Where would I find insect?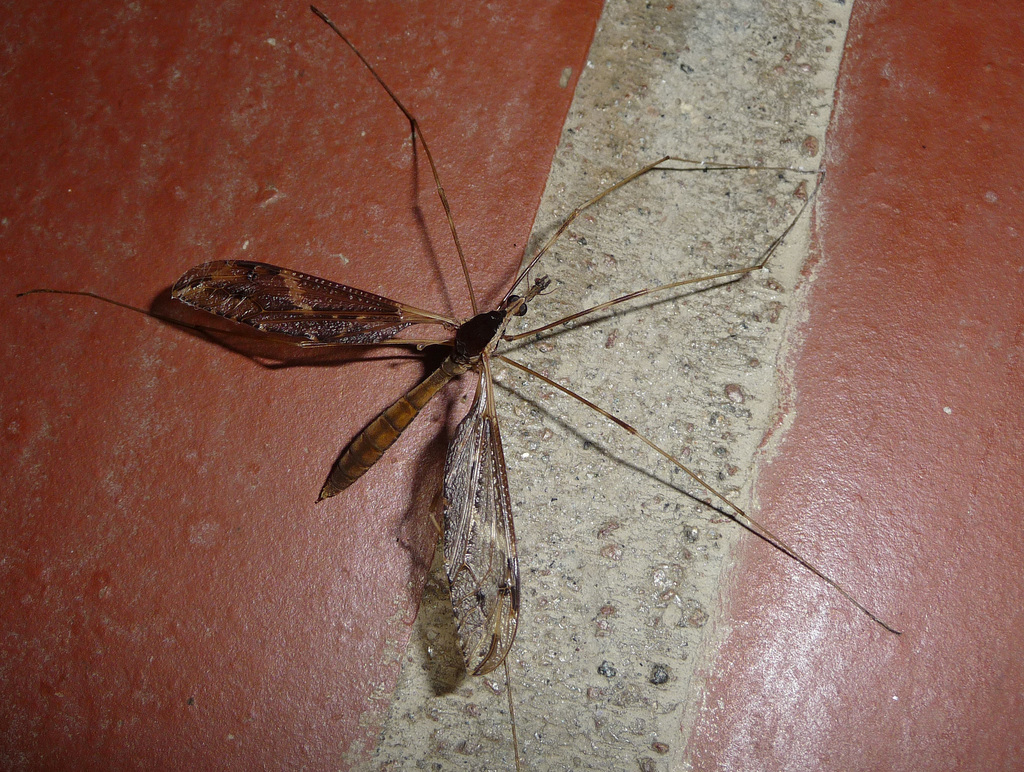
At <region>19, 0, 902, 771</region>.
